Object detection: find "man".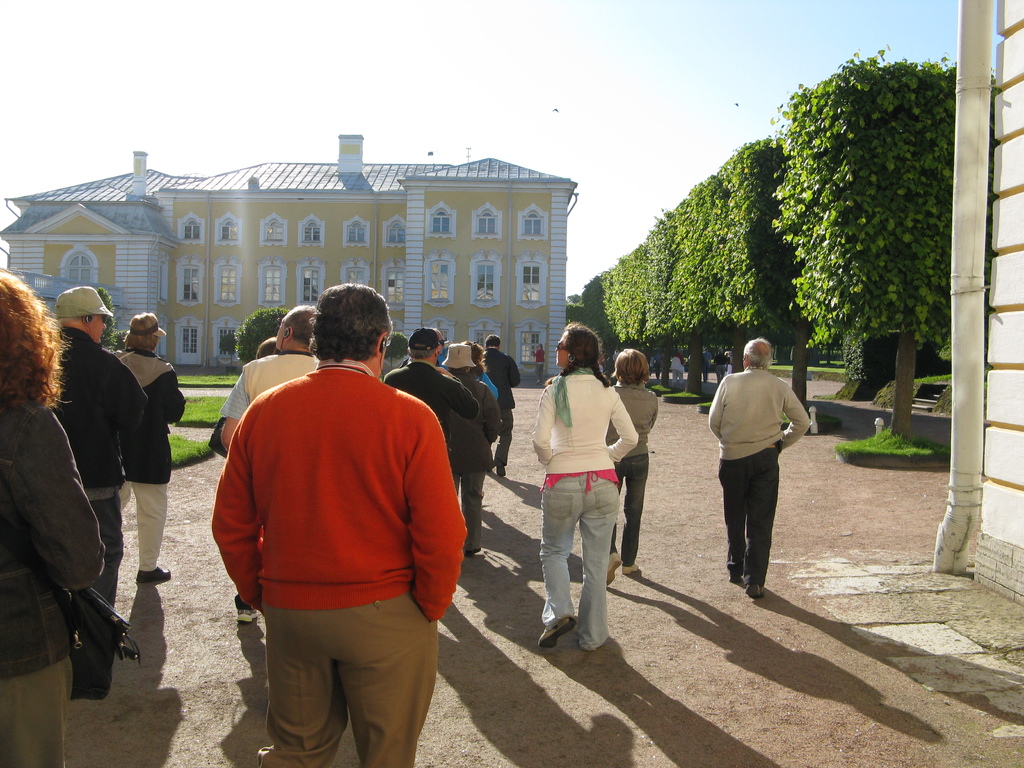
223 305 317 451.
